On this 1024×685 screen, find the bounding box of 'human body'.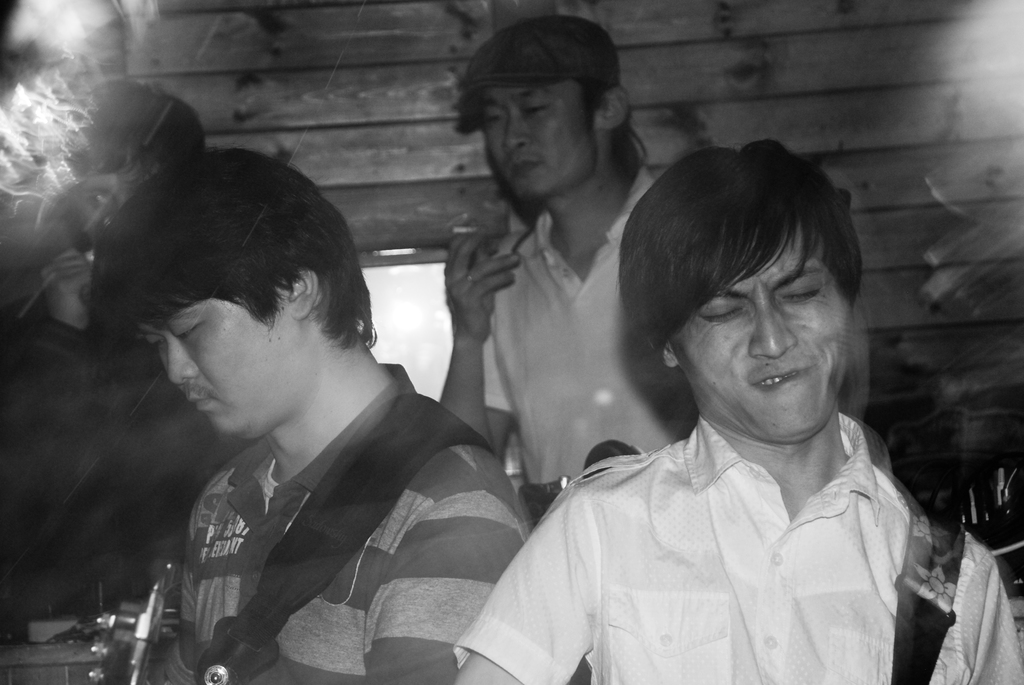
Bounding box: <region>0, 77, 259, 684</region>.
